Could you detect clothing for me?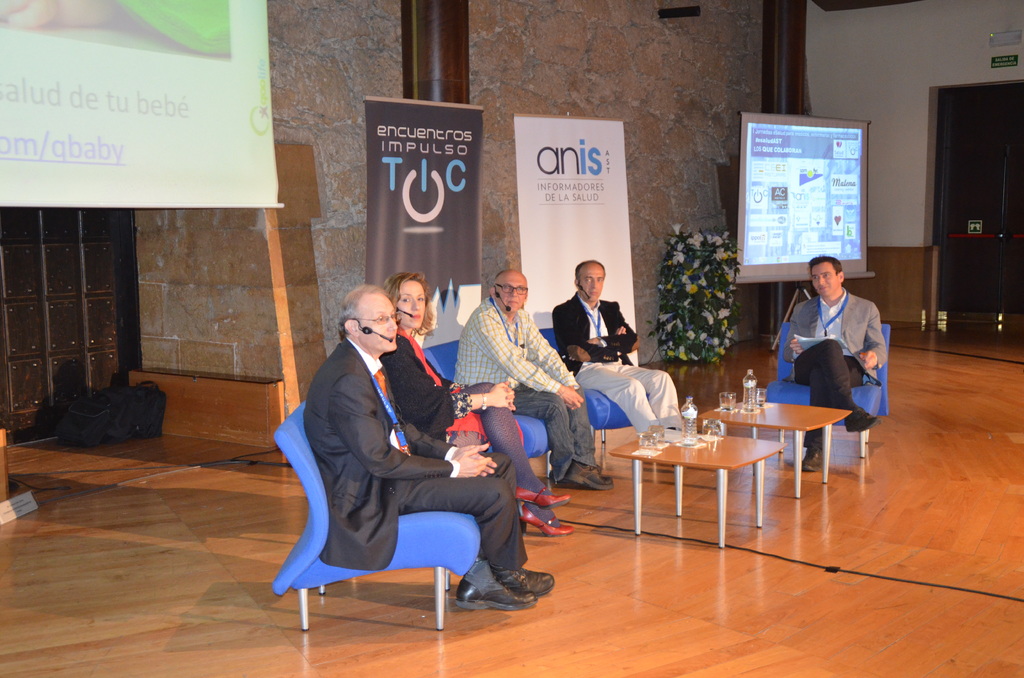
Detection result: [774,268,885,421].
